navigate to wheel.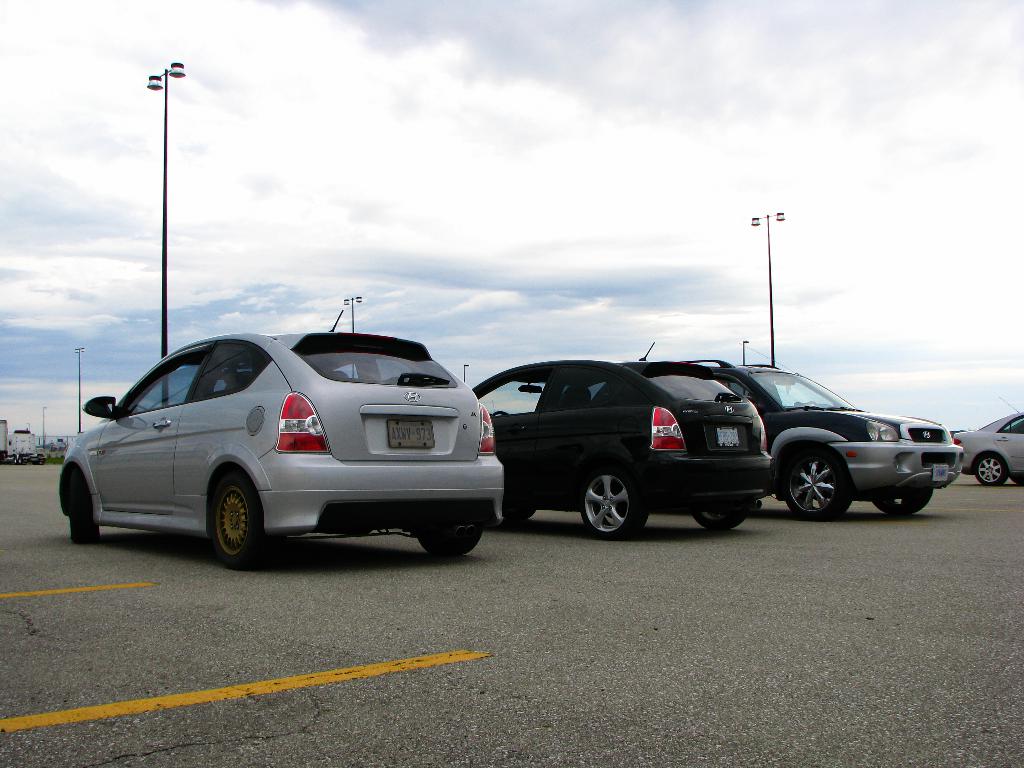
Navigation target: l=417, t=528, r=480, b=557.
